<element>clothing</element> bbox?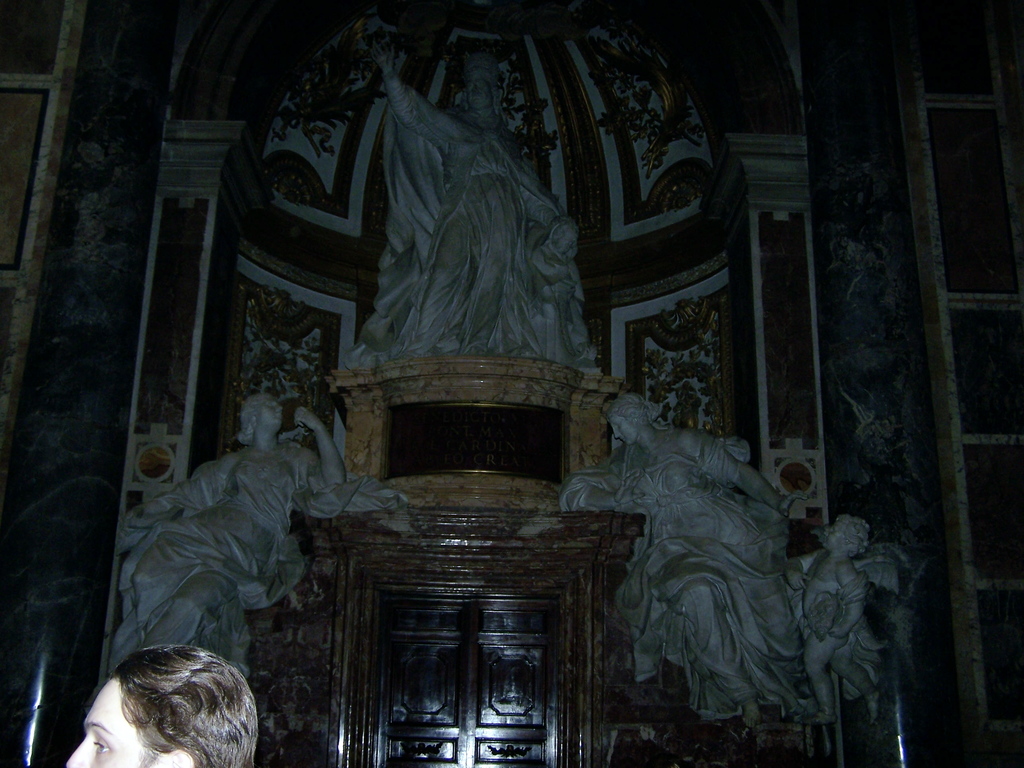
box=[339, 83, 587, 363]
